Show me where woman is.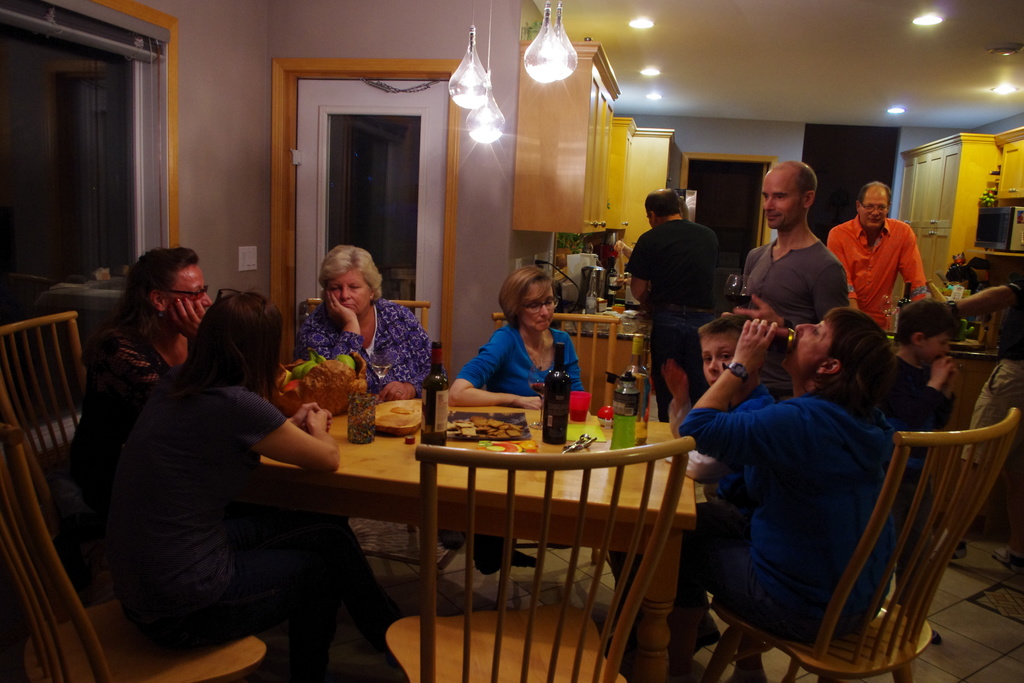
woman is at rect(114, 243, 355, 675).
